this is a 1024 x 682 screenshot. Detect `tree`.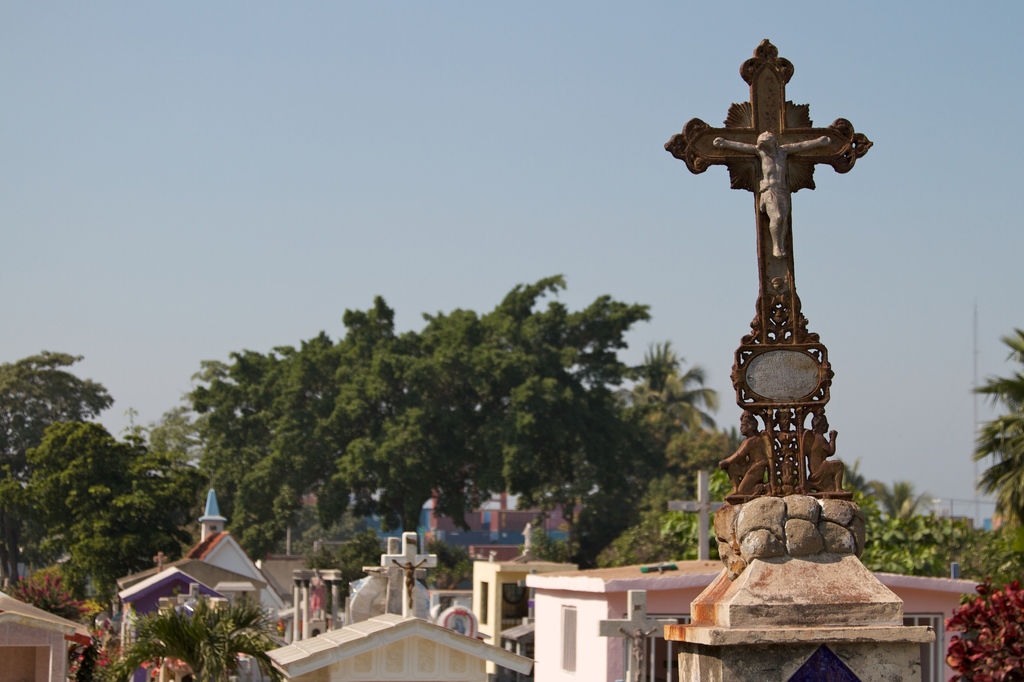
box=[941, 579, 1023, 681].
